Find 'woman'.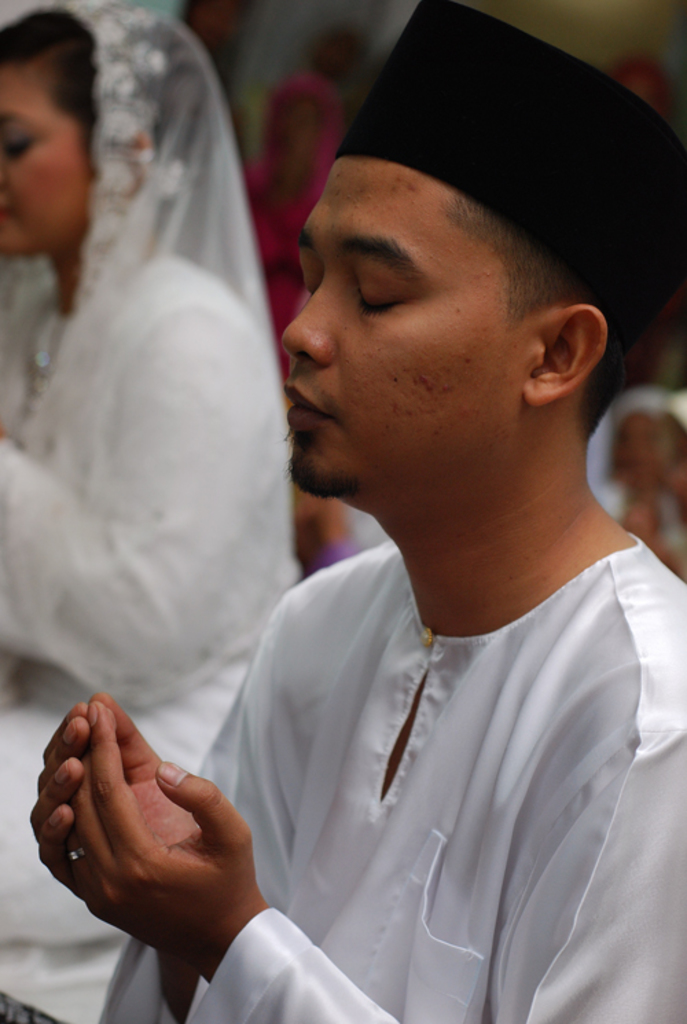
crop(11, 0, 320, 785).
